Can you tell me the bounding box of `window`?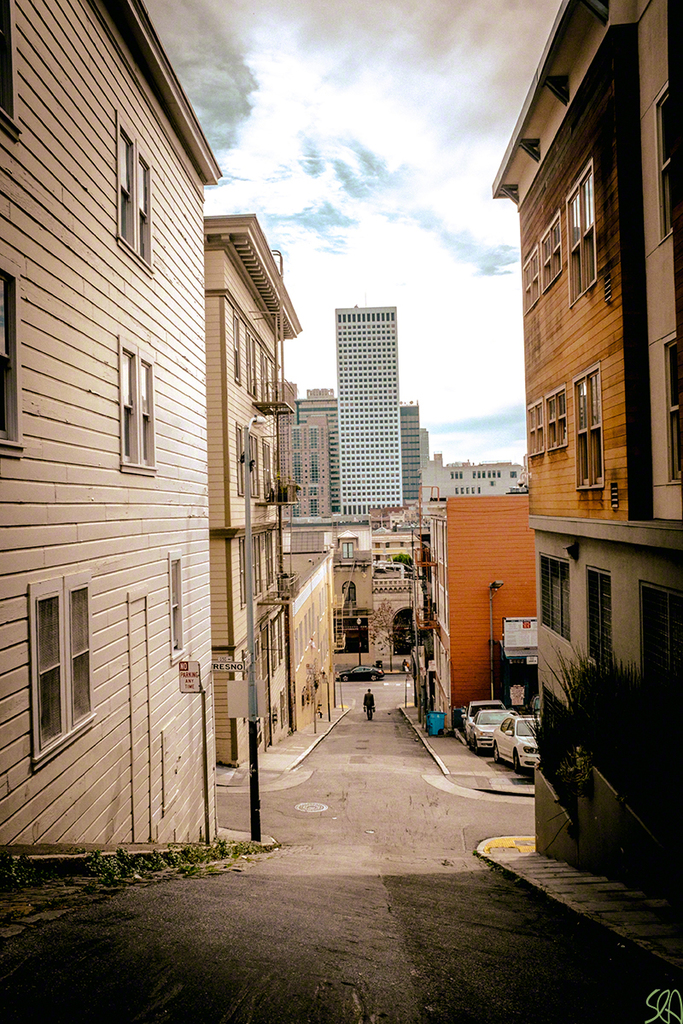
select_region(155, 547, 189, 653).
